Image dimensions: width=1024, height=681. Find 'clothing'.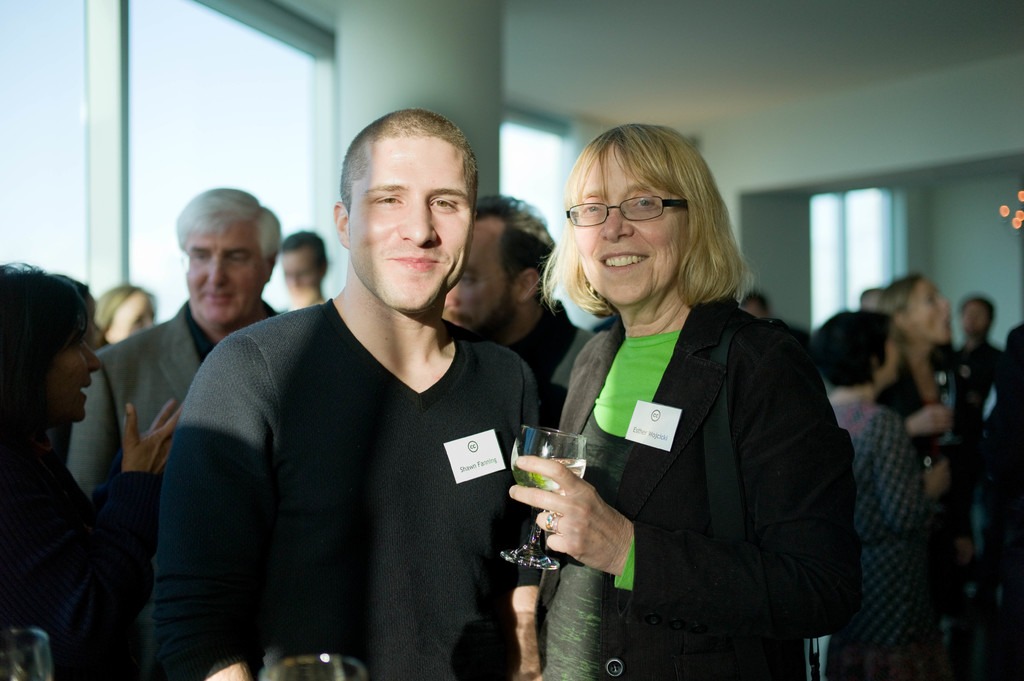
(x1=938, y1=338, x2=1023, y2=610).
